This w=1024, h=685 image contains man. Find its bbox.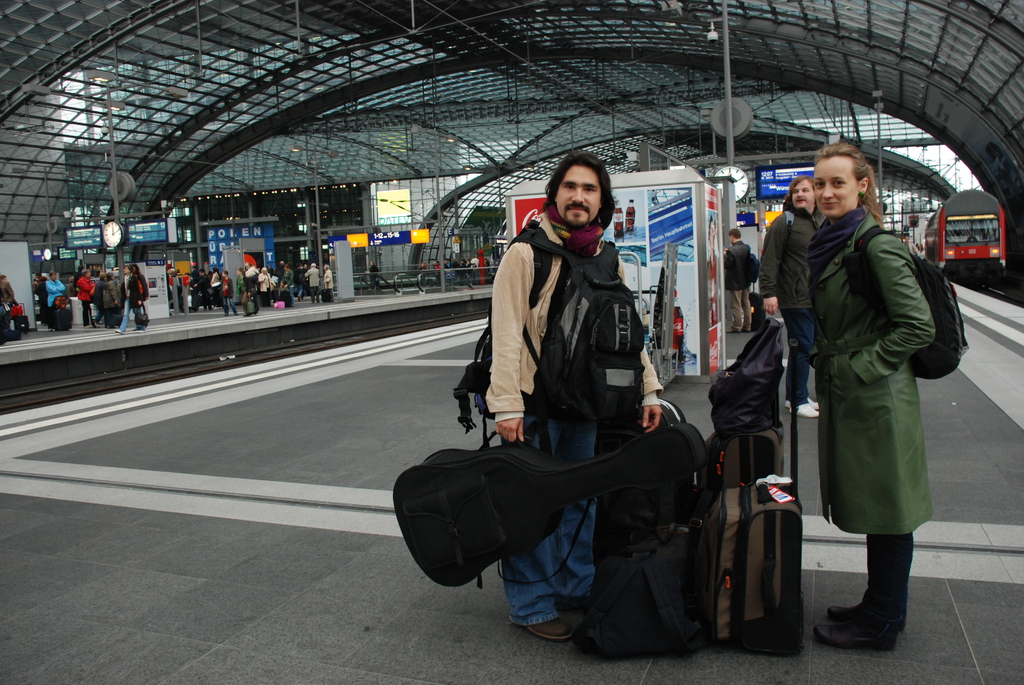
pyautogui.locateOnScreen(724, 228, 751, 333).
